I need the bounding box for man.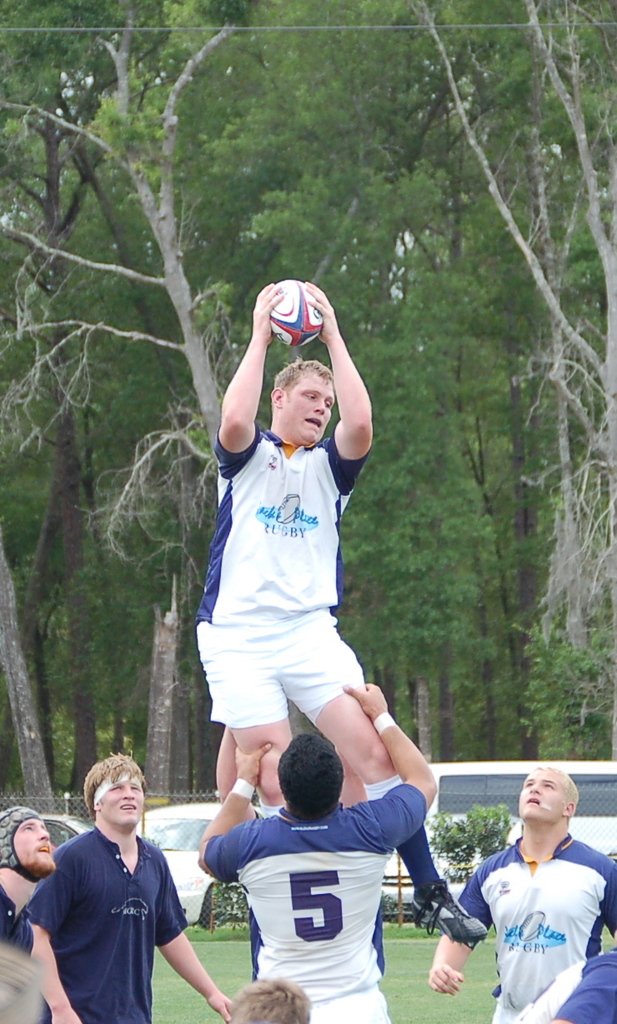
Here it is: locate(429, 763, 616, 1023).
